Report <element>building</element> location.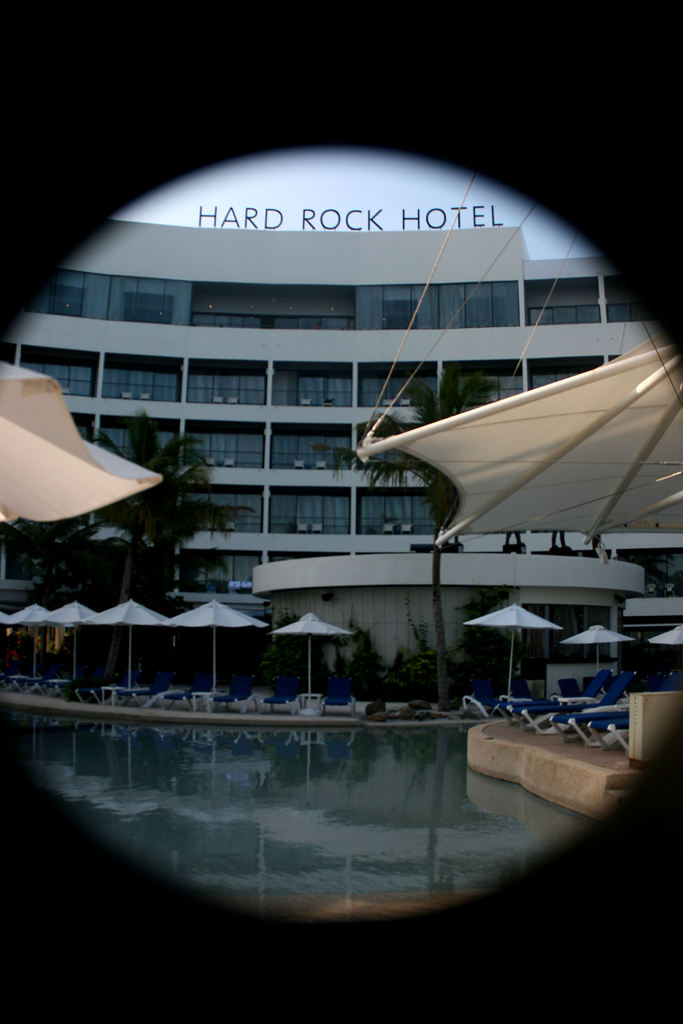
Report: l=0, t=209, r=682, b=621.
